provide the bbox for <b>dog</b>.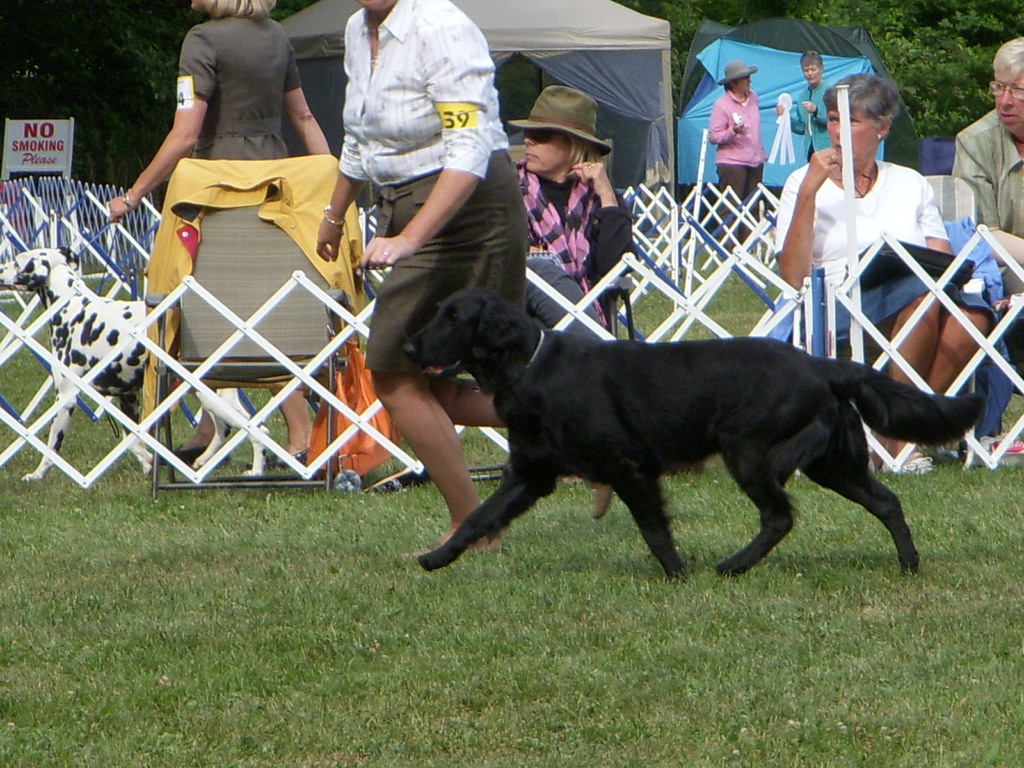
bbox=(411, 282, 981, 580).
